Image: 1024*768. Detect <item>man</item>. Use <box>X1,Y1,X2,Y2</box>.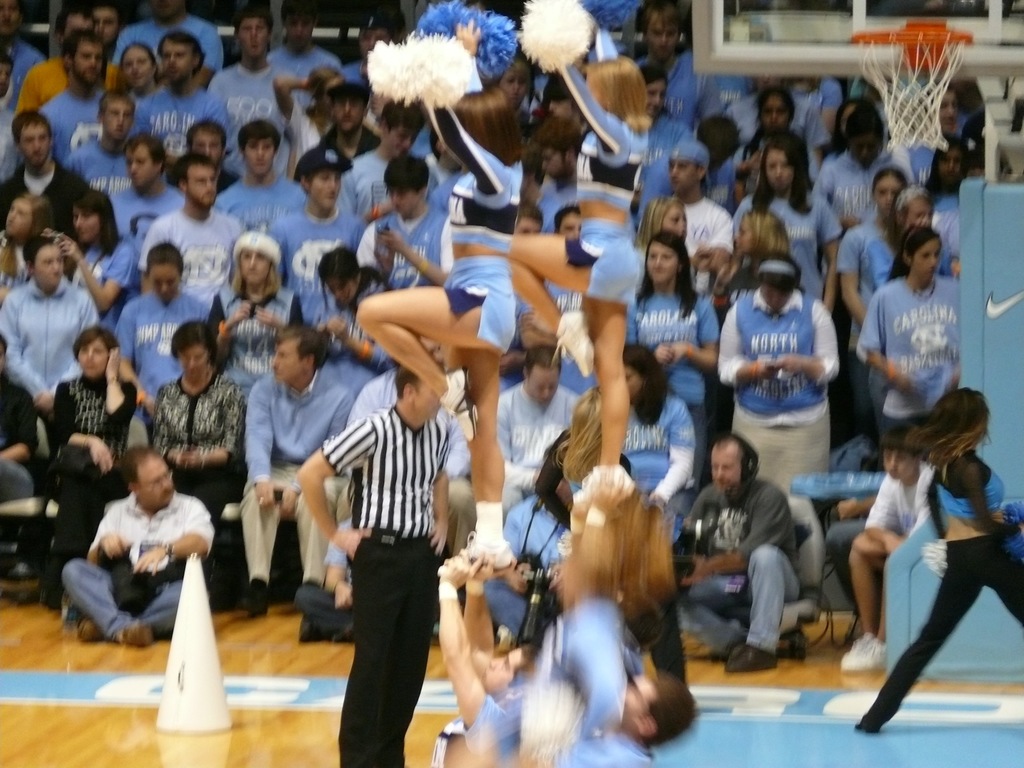
<box>59,449,218,648</box>.
